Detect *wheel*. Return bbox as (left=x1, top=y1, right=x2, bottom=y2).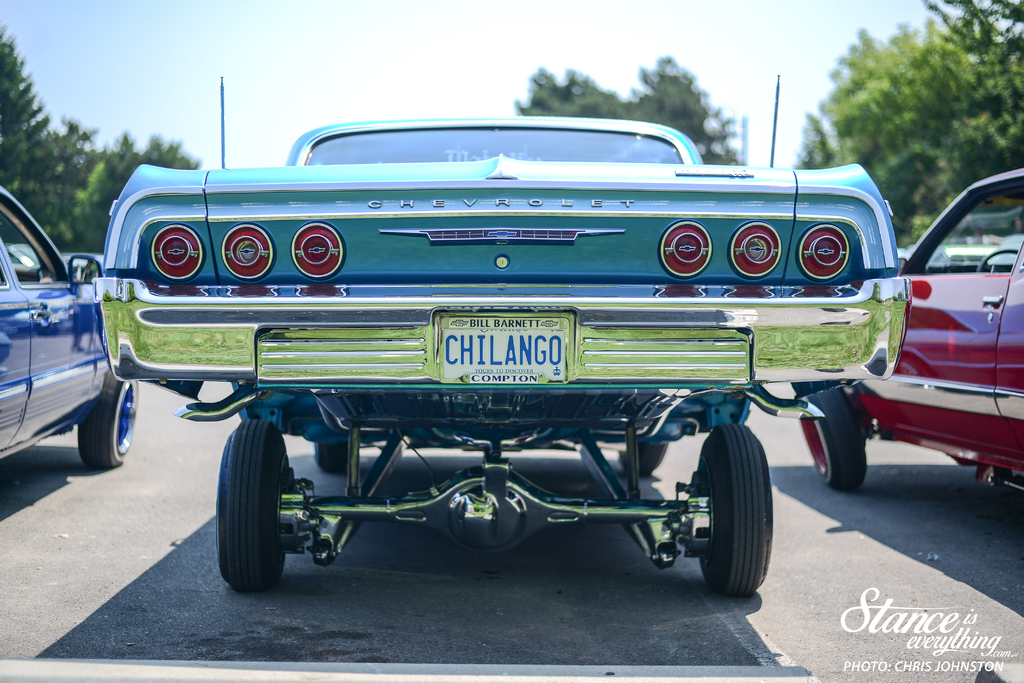
(left=615, top=441, right=670, bottom=480).
